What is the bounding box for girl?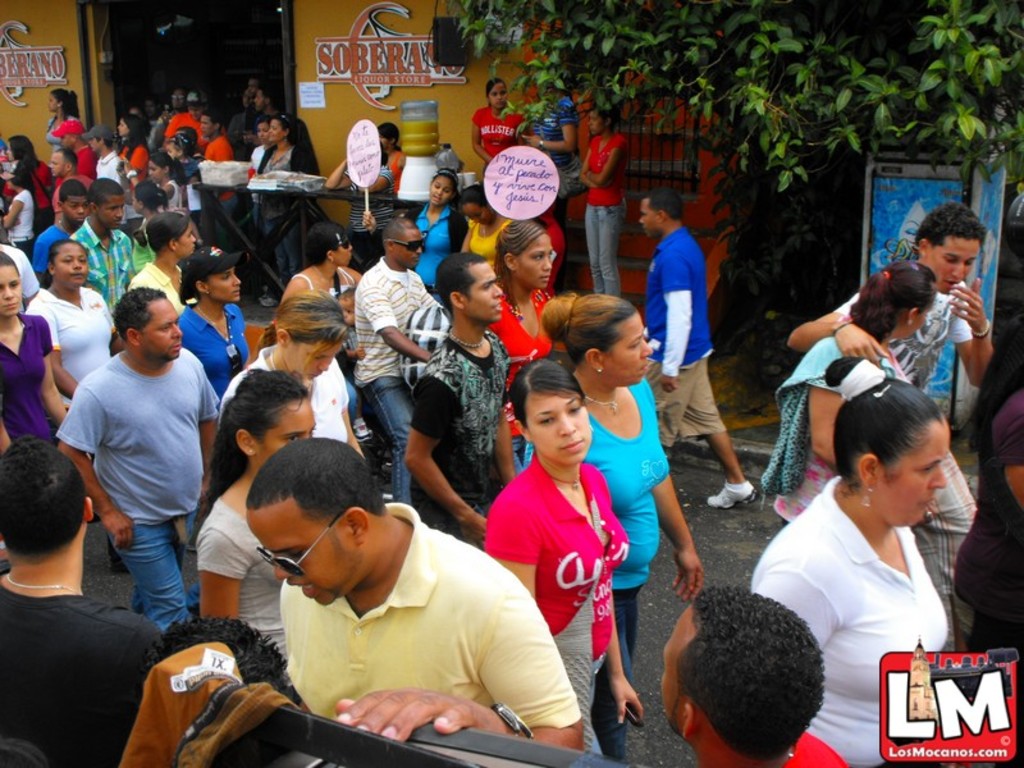
box(188, 364, 316, 676).
